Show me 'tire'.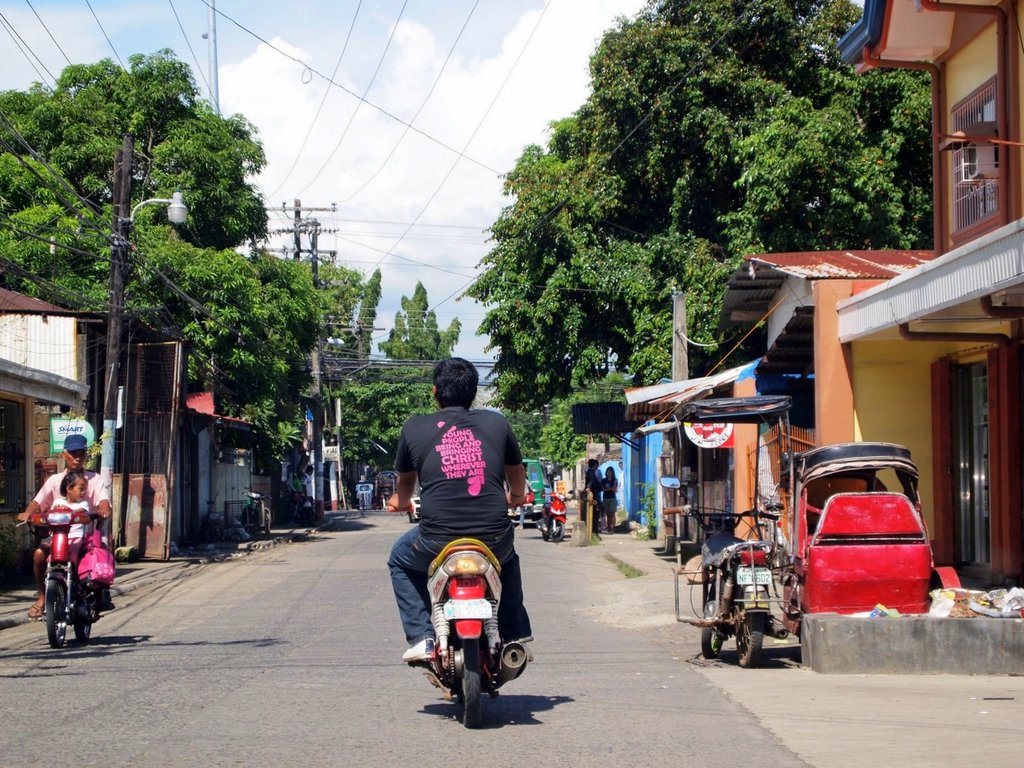
'tire' is here: BBox(47, 582, 70, 646).
